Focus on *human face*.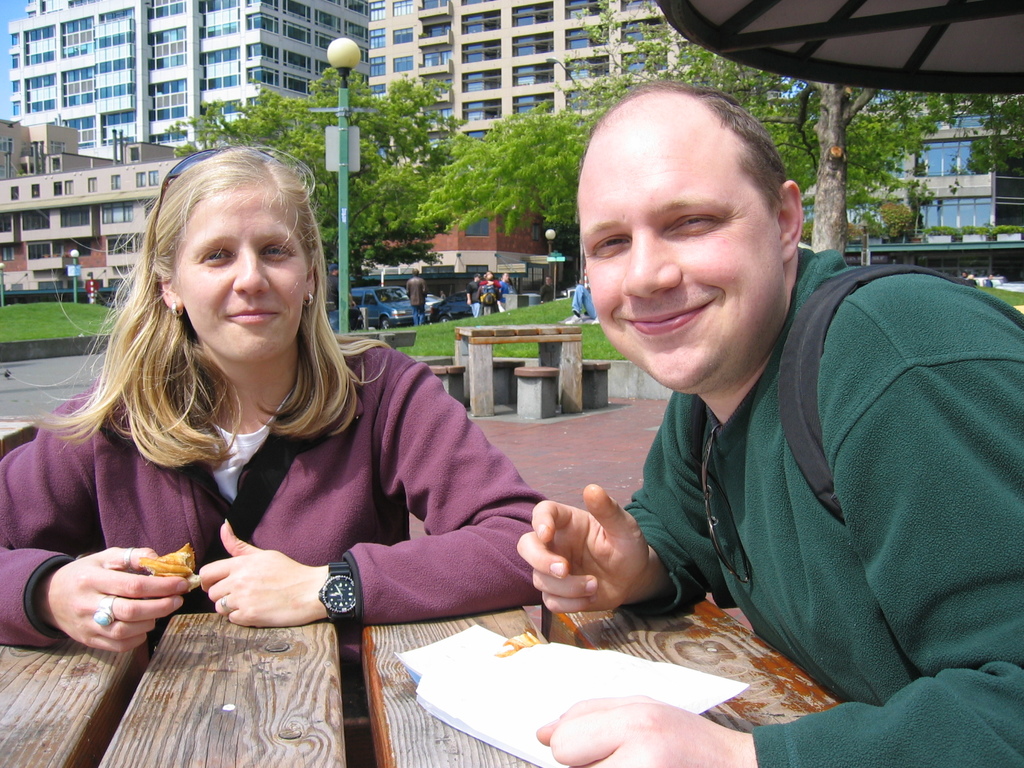
Focused at 576:114:794:396.
